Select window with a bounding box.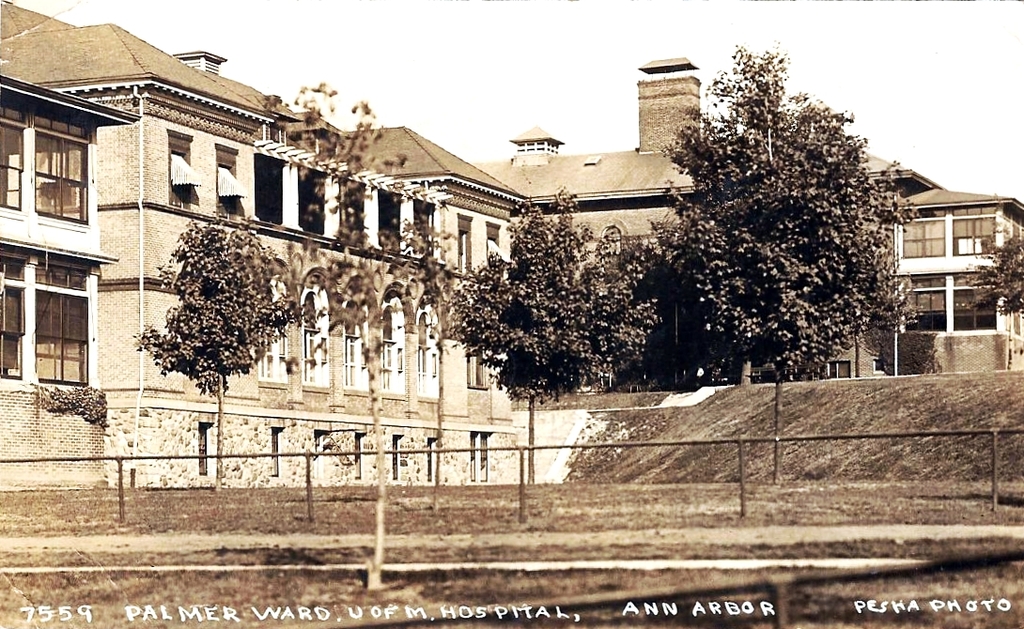
Rect(902, 289, 947, 330).
